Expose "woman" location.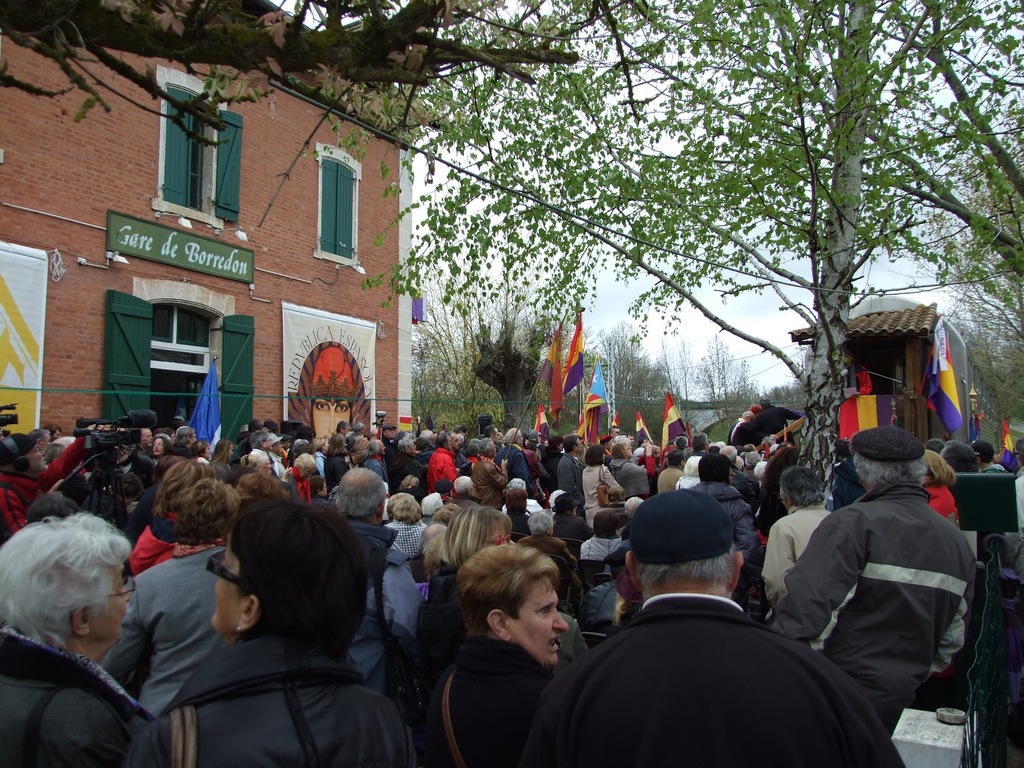
Exposed at [580,442,623,526].
